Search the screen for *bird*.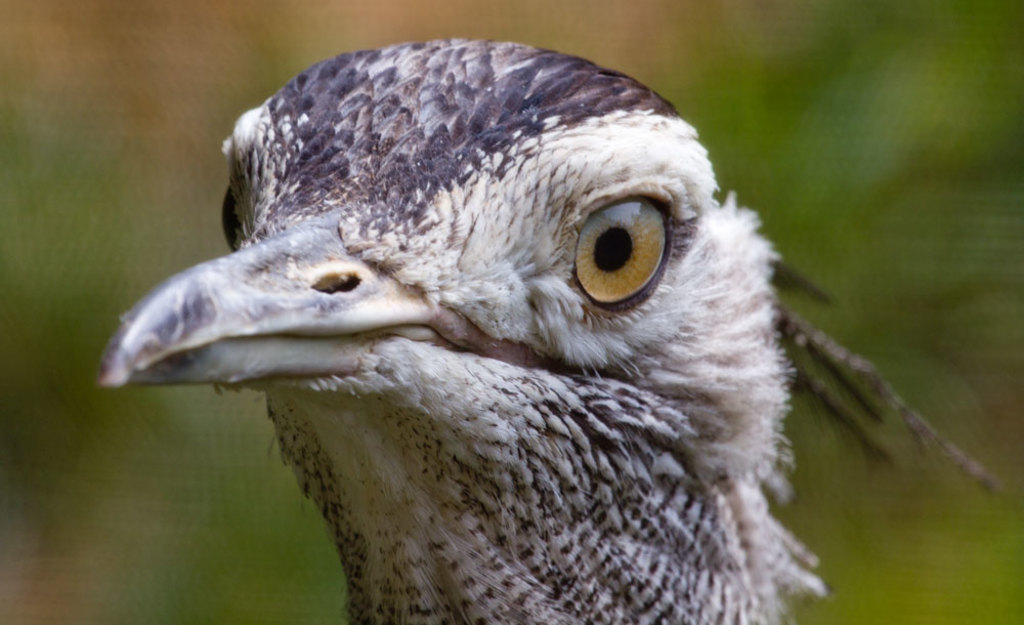
Found at x1=84, y1=20, x2=853, y2=624.
